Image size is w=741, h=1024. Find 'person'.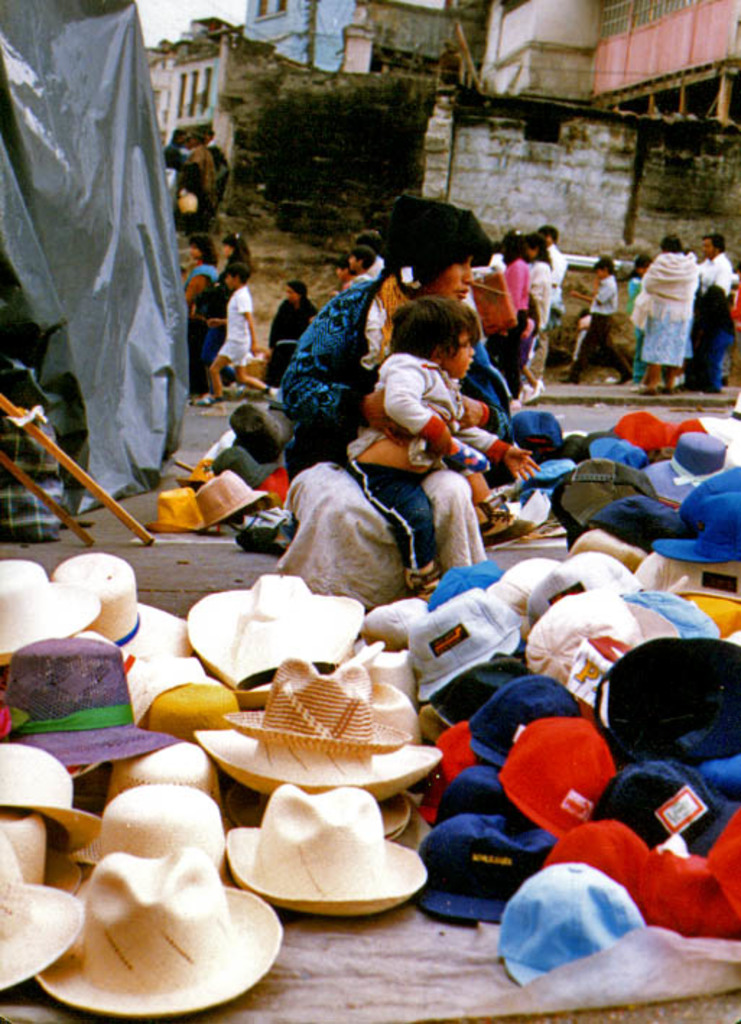
536/224/563/329.
